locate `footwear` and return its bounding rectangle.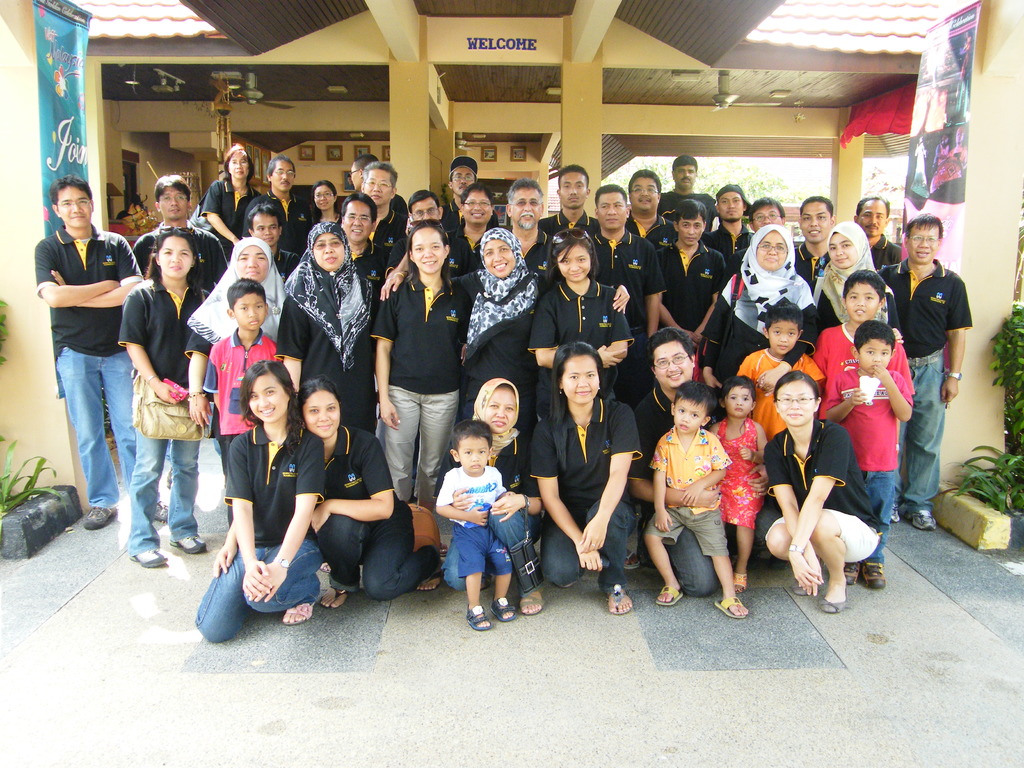
x1=164, y1=463, x2=170, y2=490.
